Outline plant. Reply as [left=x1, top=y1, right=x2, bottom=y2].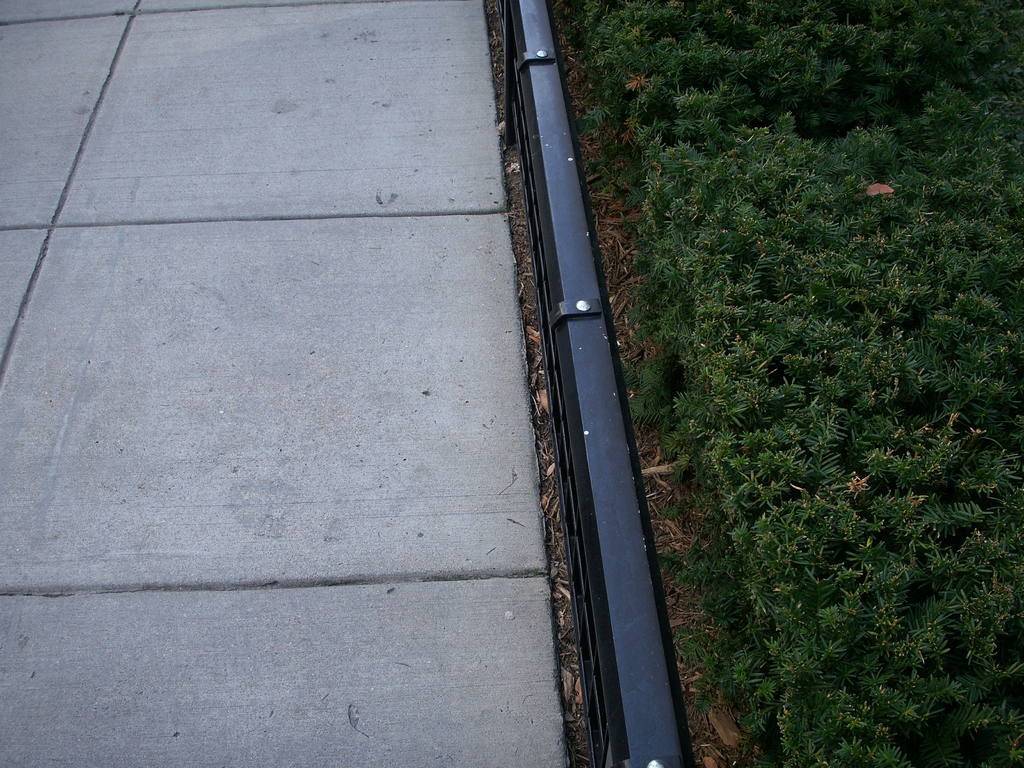
[left=542, top=1, right=1023, bottom=767].
